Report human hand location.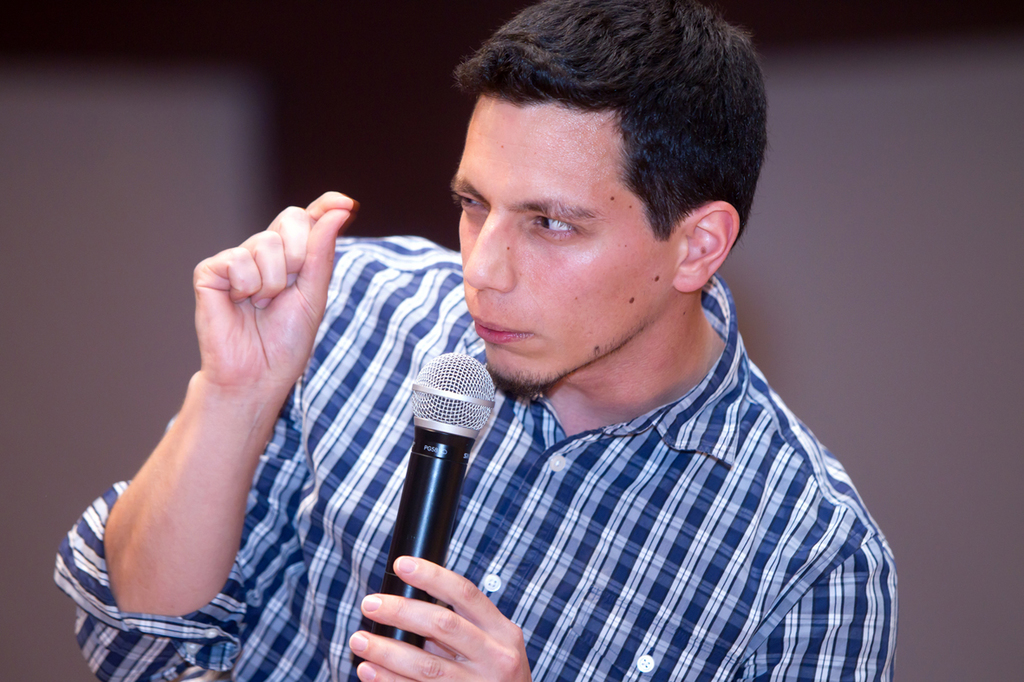
Report: {"left": 349, "top": 555, "right": 530, "bottom": 681}.
